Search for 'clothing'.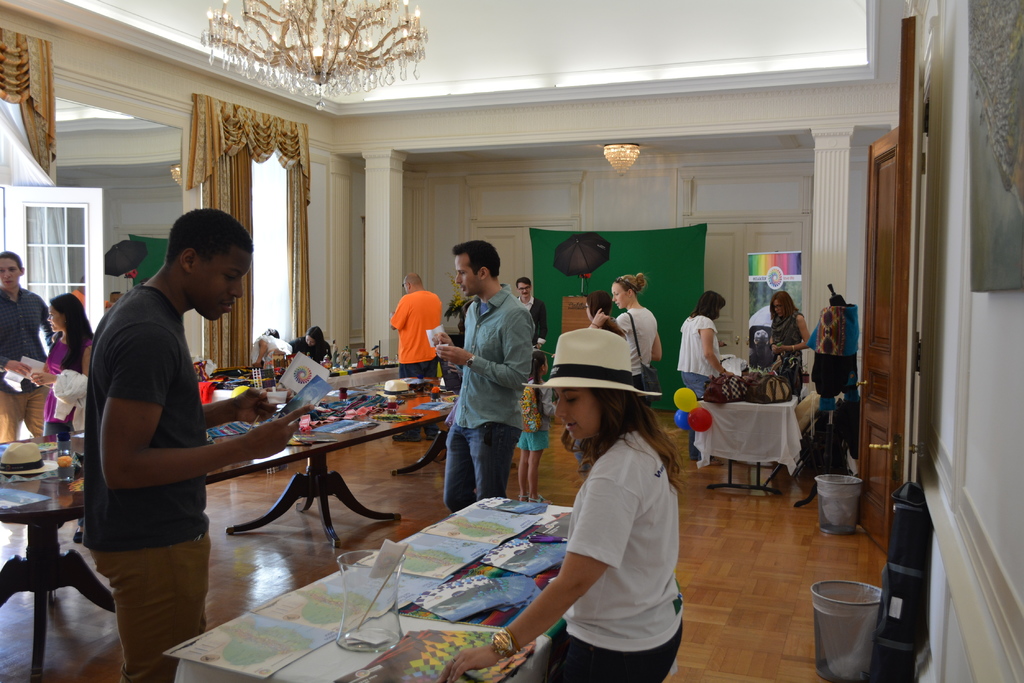
Found at <region>615, 303, 660, 395</region>.
